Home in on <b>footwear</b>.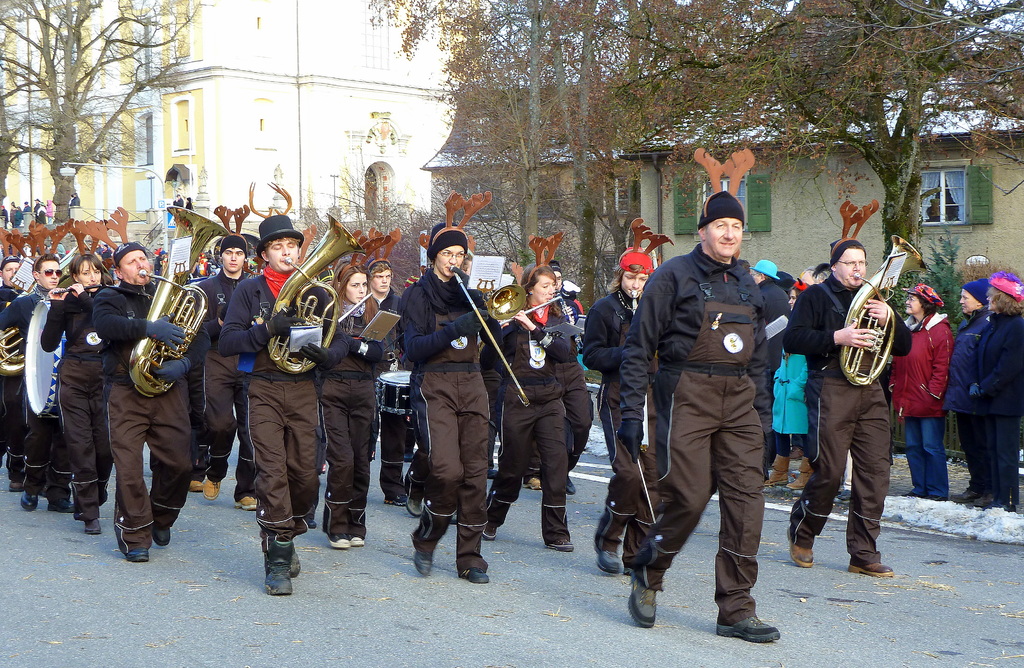
Homed in at {"left": 626, "top": 568, "right": 633, "bottom": 573}.
